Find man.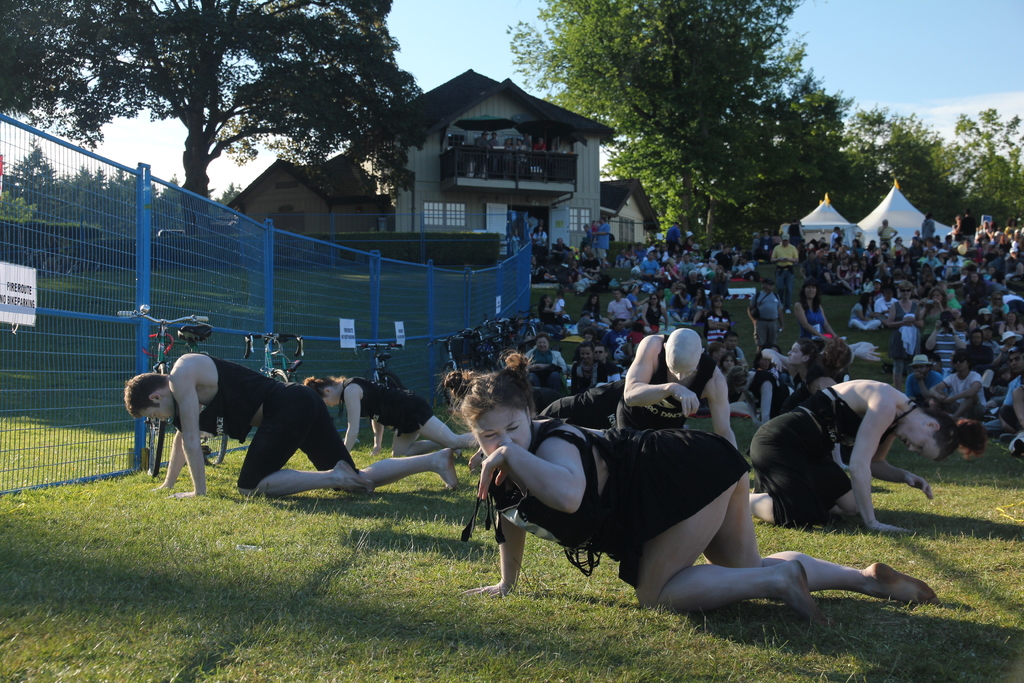
bbox(599, 342, 621, 370).
